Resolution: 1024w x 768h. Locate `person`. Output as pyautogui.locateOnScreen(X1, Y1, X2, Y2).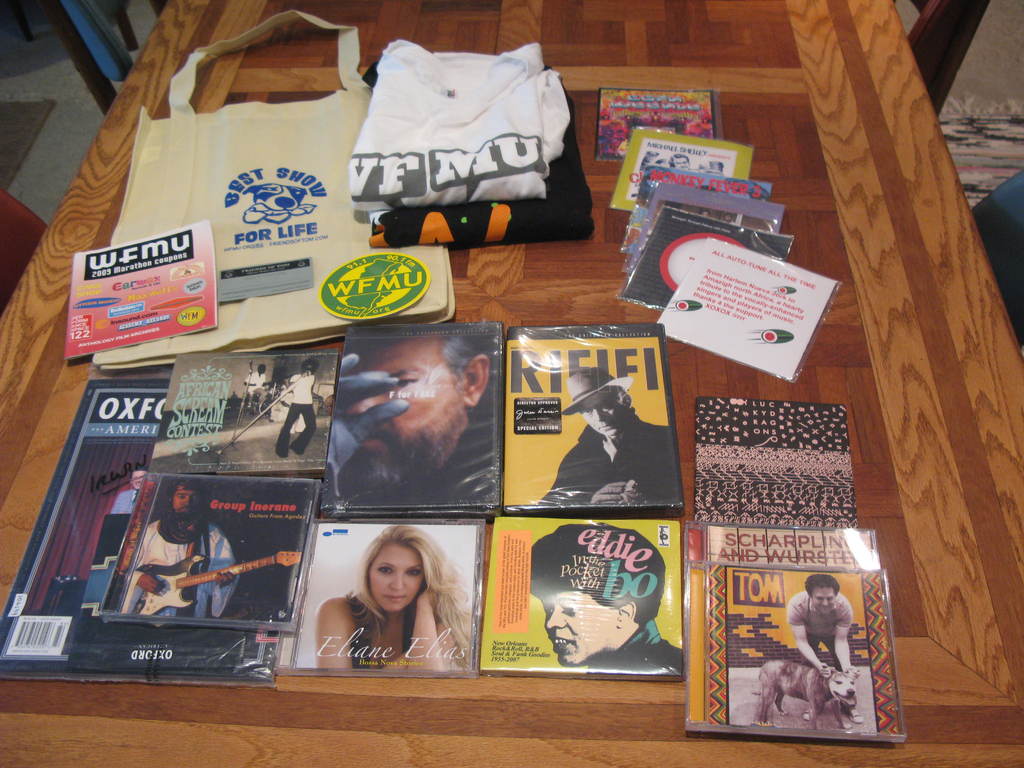
pyautogui.locateOnScreen(527, 520, 679, 683).
